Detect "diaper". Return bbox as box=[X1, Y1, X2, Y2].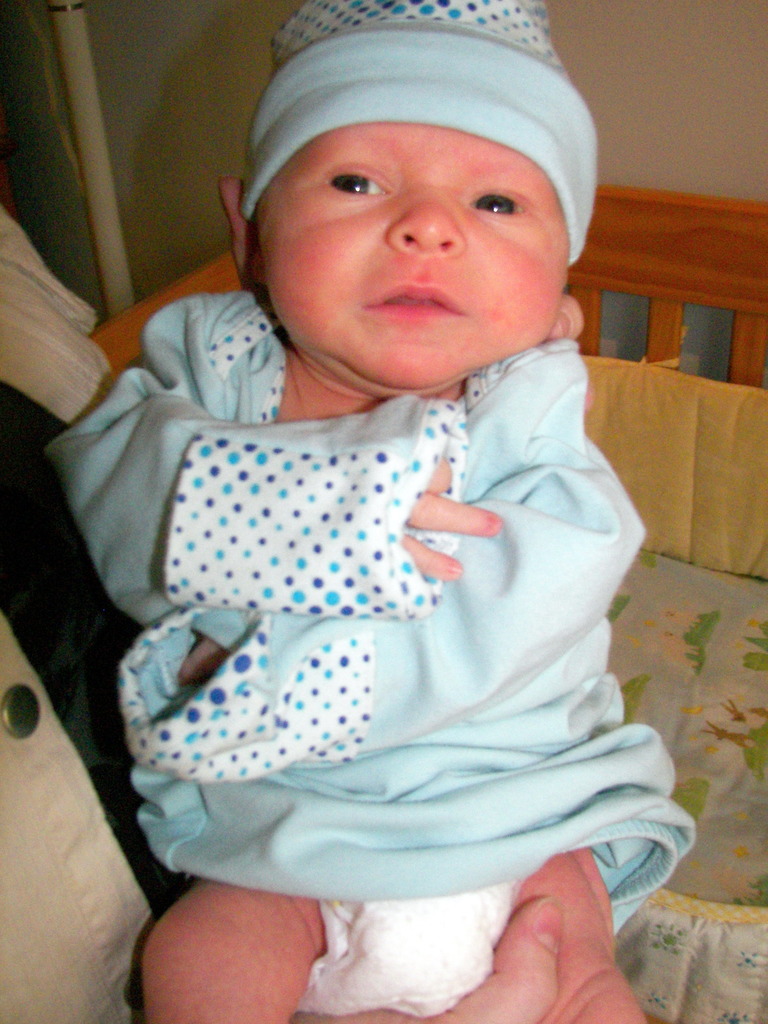
box=[295, 882, 518, 1021].
